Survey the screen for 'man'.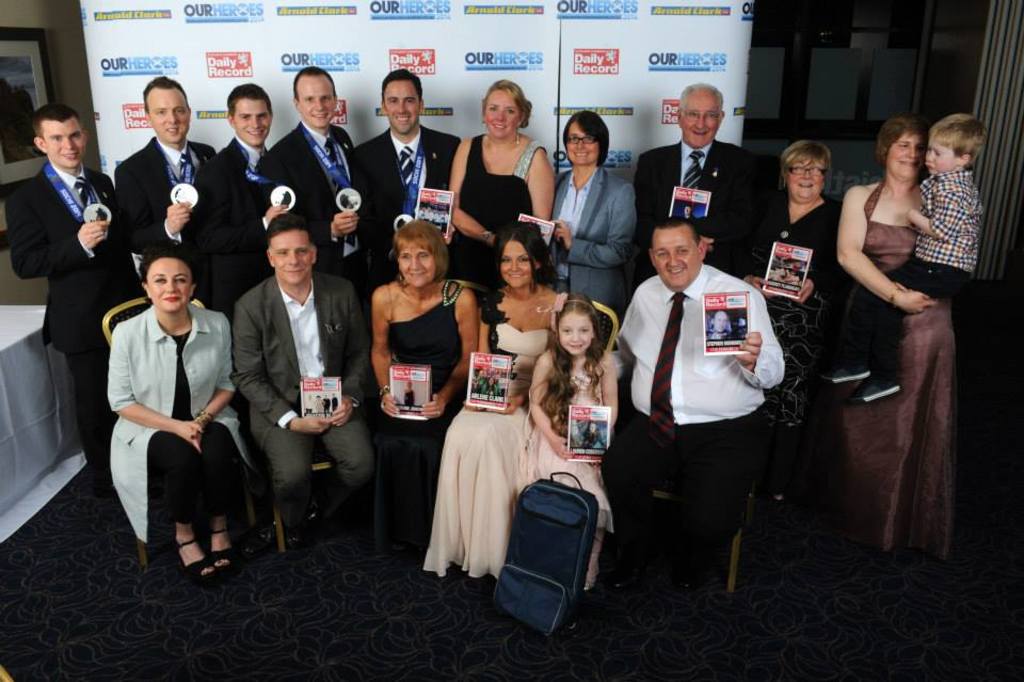
Survey found: 233:217:377:546.
